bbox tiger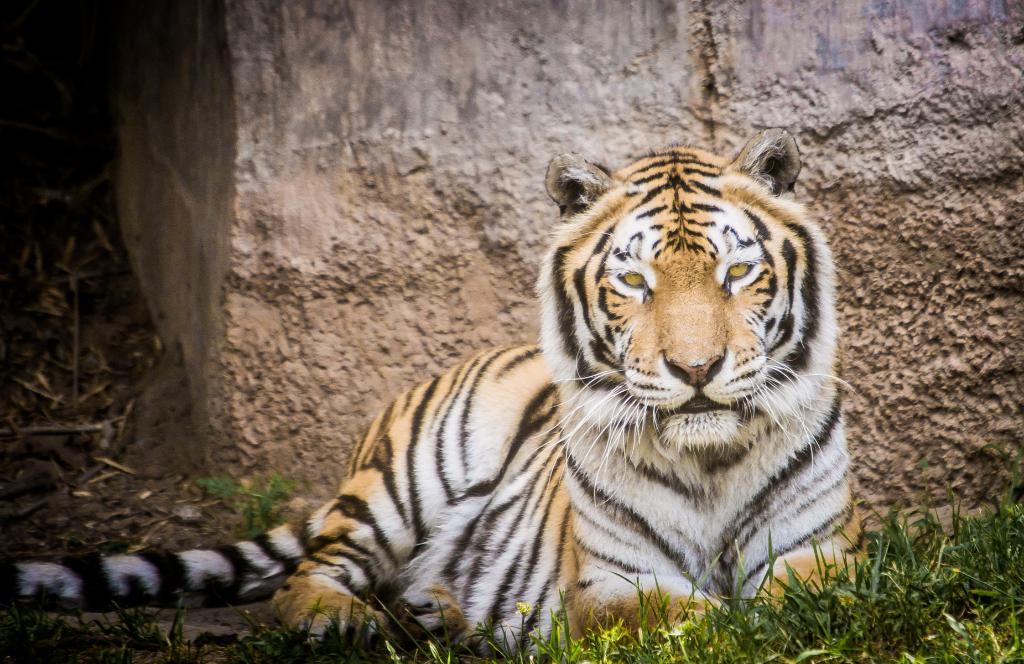
bbox=[0, 121, 869, 660]
